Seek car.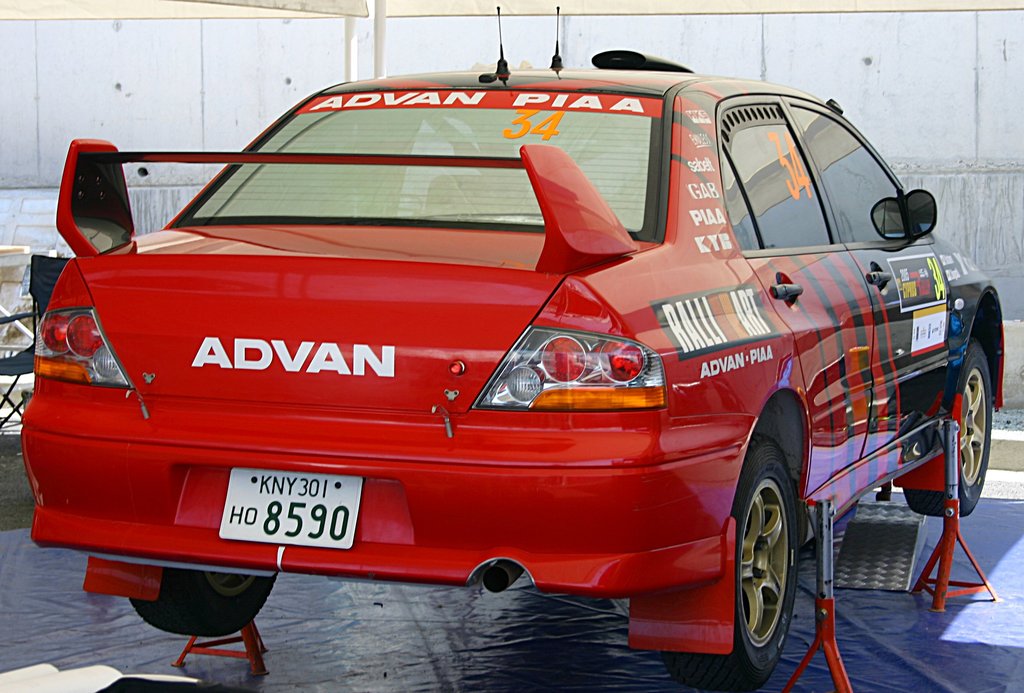
box=[19, 5, 1010, 692].
